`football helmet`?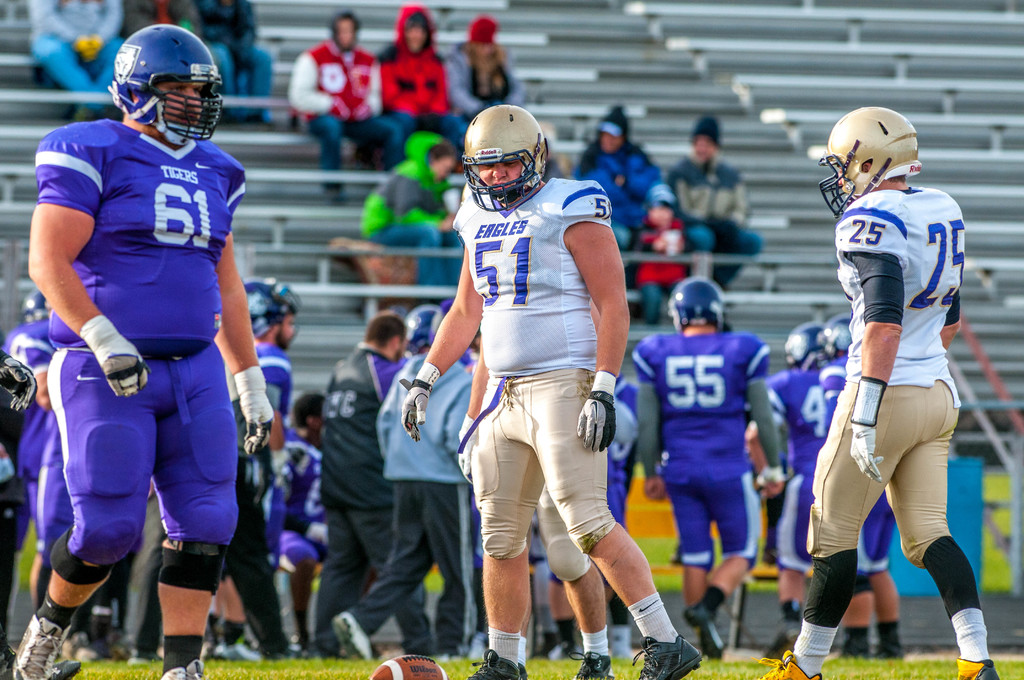
(left=783, top=318, right=824, bottom=371)
